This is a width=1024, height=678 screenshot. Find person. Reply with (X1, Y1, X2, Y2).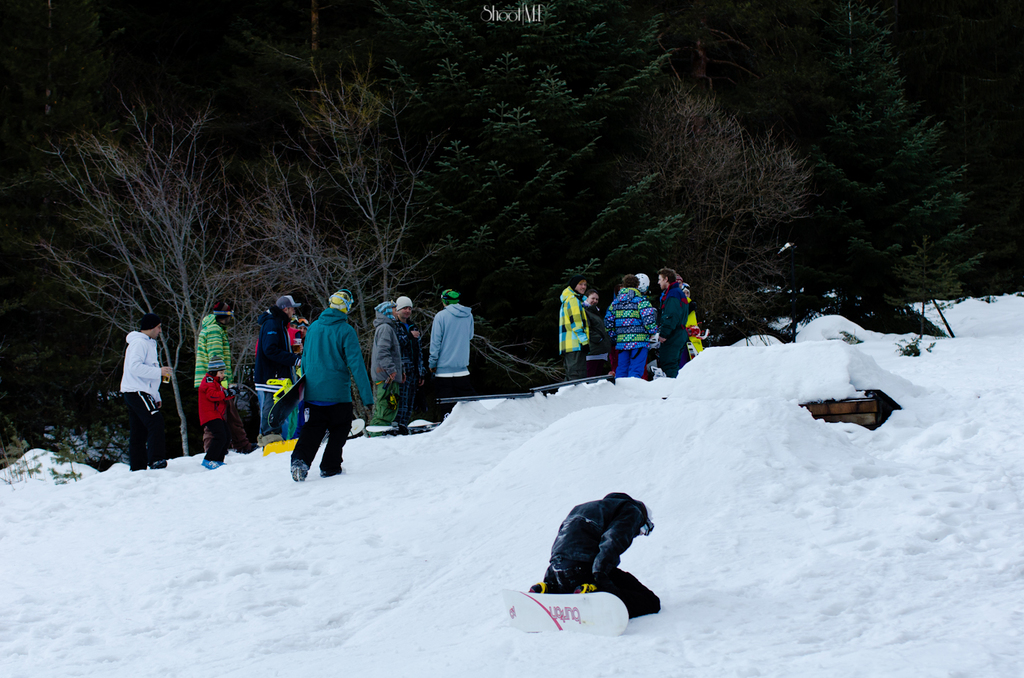
(638, 268, 656, 299).
